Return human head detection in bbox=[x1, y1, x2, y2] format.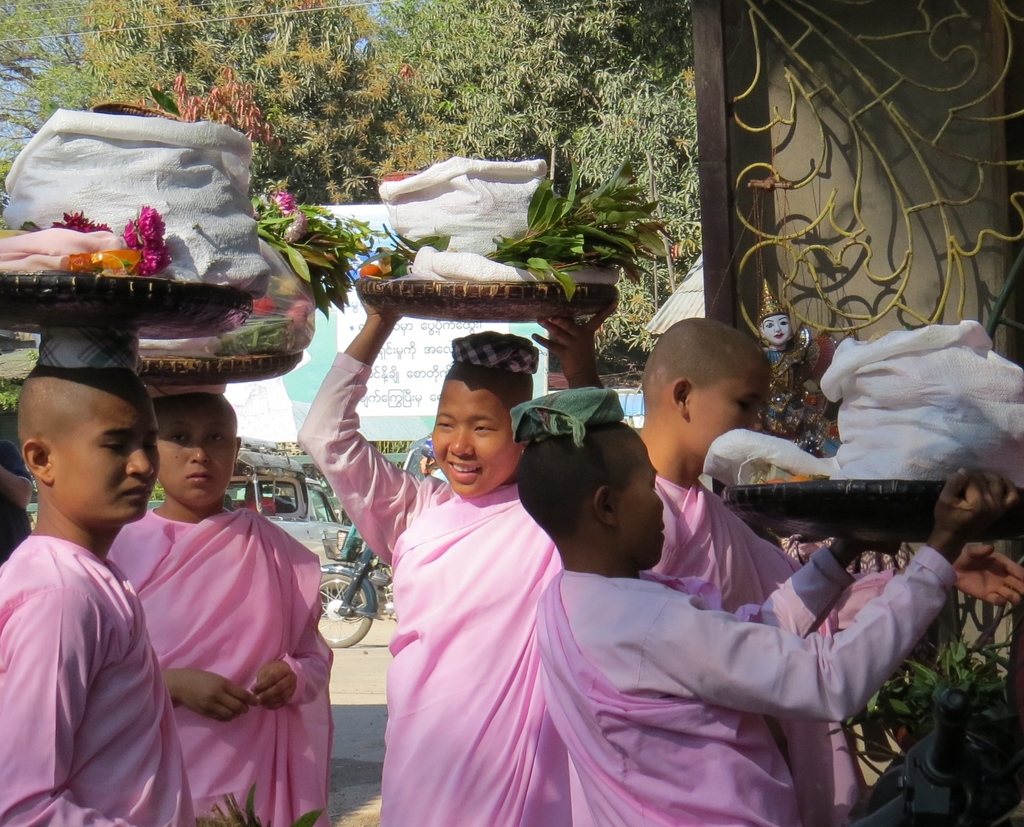
bbox=[157, 392, 244, 510].
